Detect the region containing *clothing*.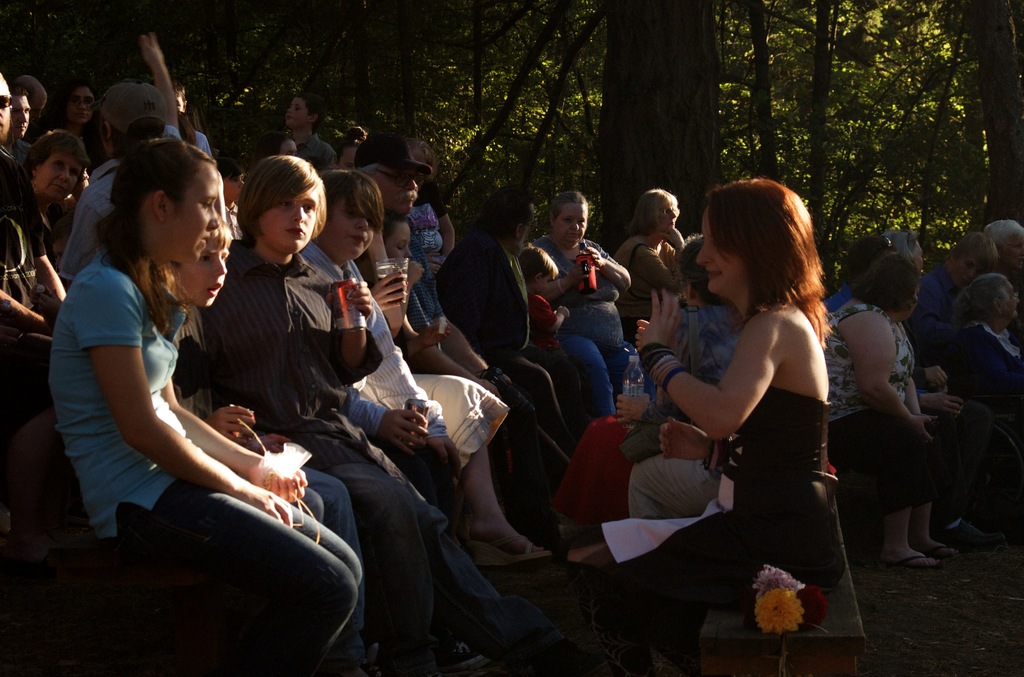
<region>52, 201, 300, 617</region>.
